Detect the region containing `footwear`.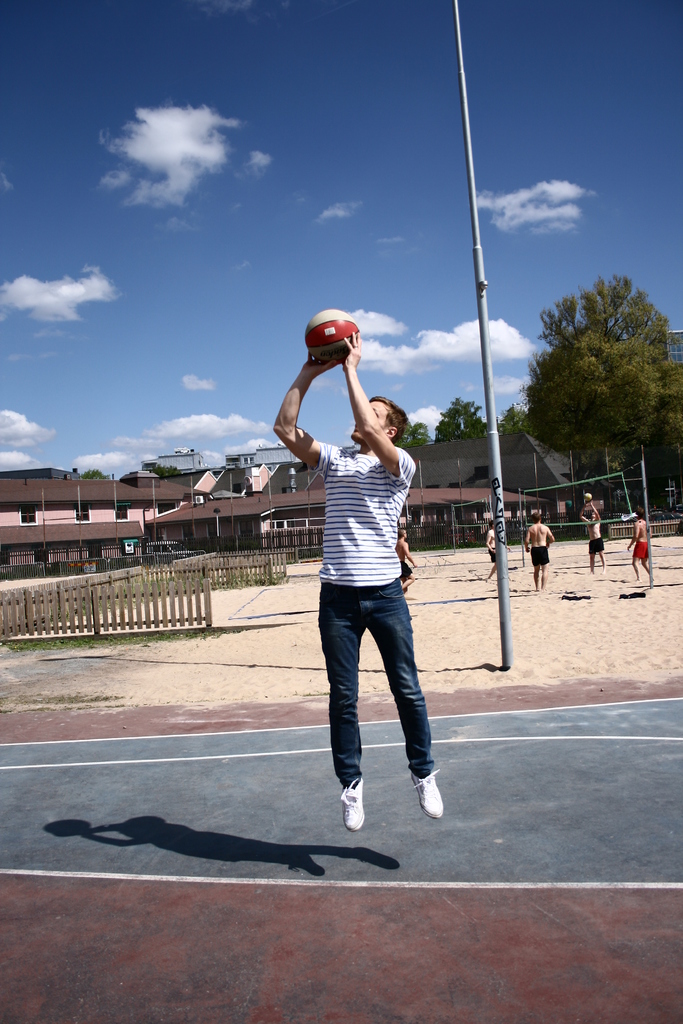
413,765,440,813.
